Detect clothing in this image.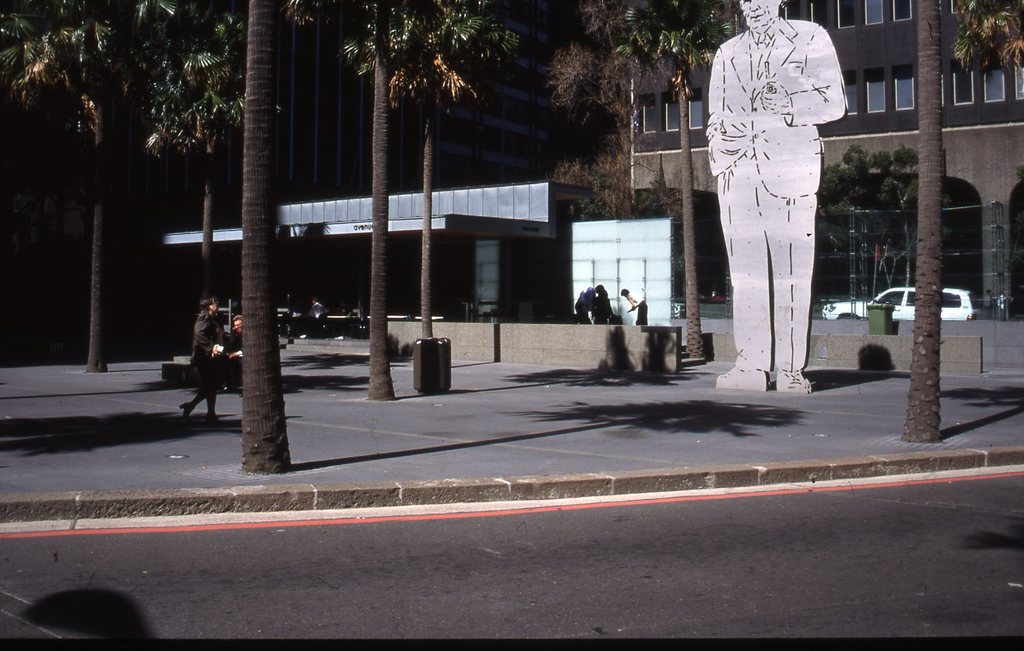
Detection: region(179, 306, 222, 419).
